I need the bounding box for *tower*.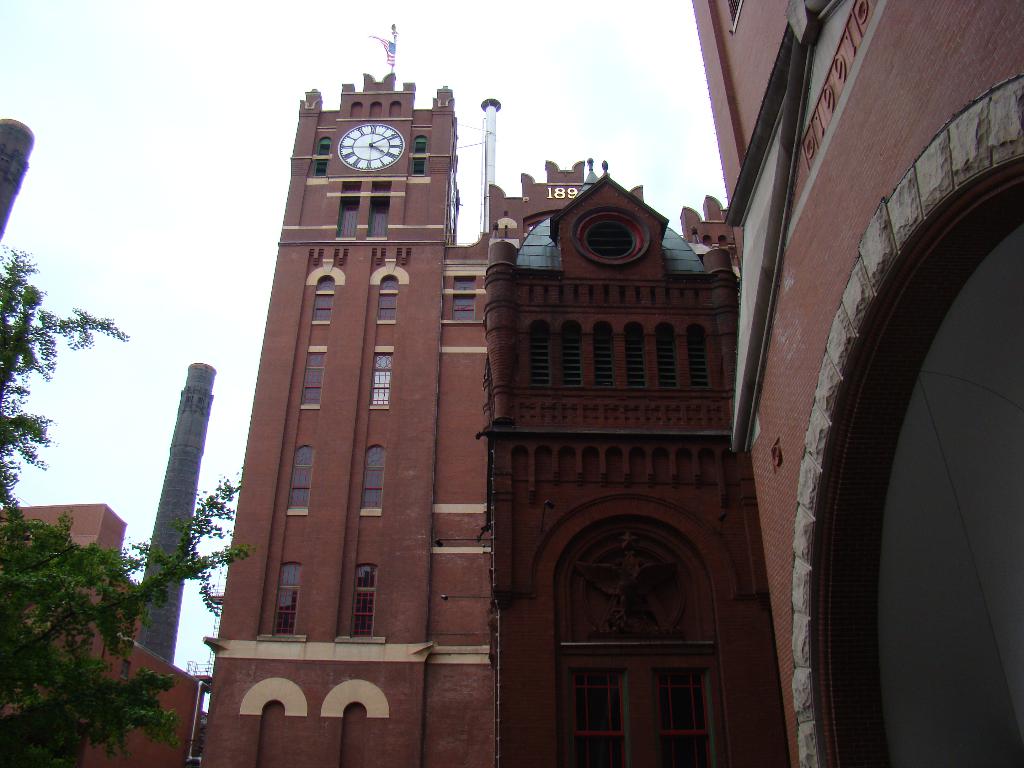
Here it is: bbox=(202, 24, 463, 767).
